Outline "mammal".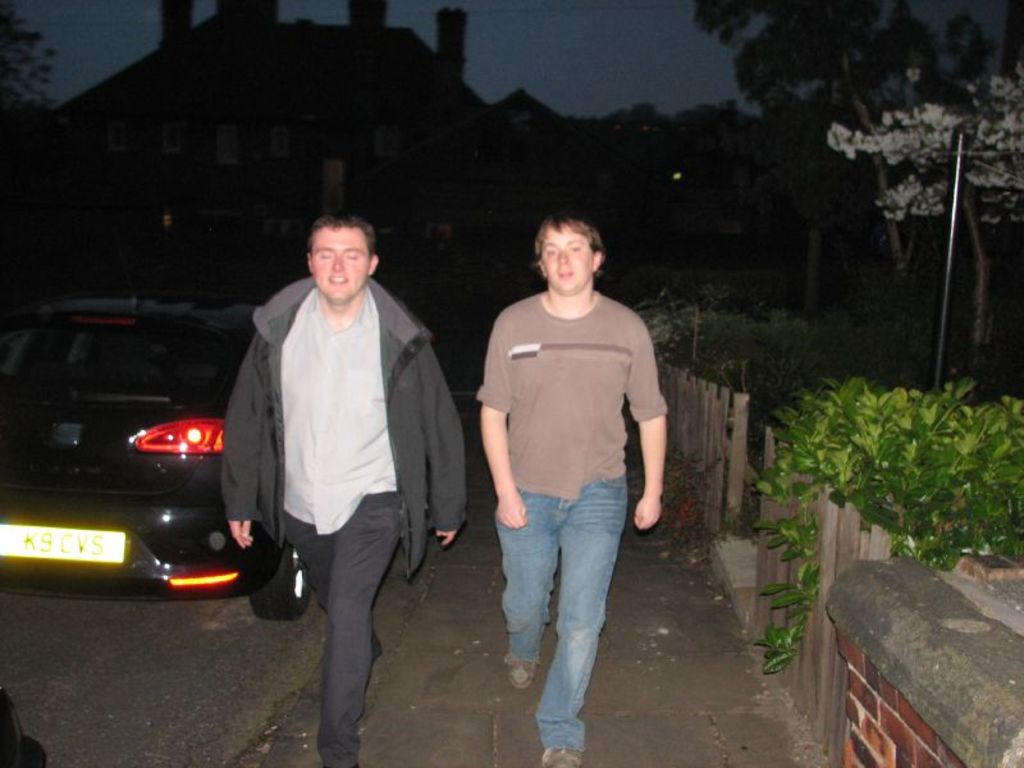
Outline: [228,197,451,726].
